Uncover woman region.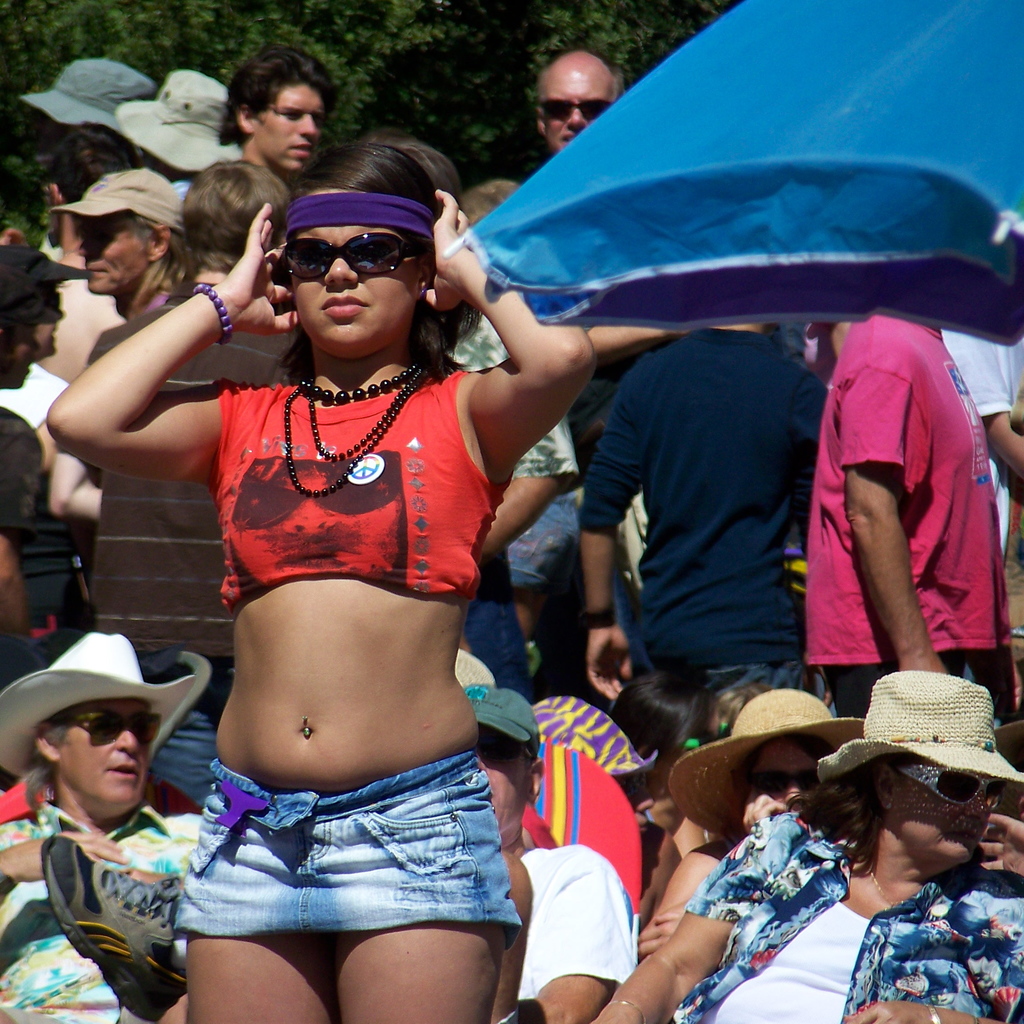
Uncovered: <bbox>585, 672, 1023, 1023</bbox>.
